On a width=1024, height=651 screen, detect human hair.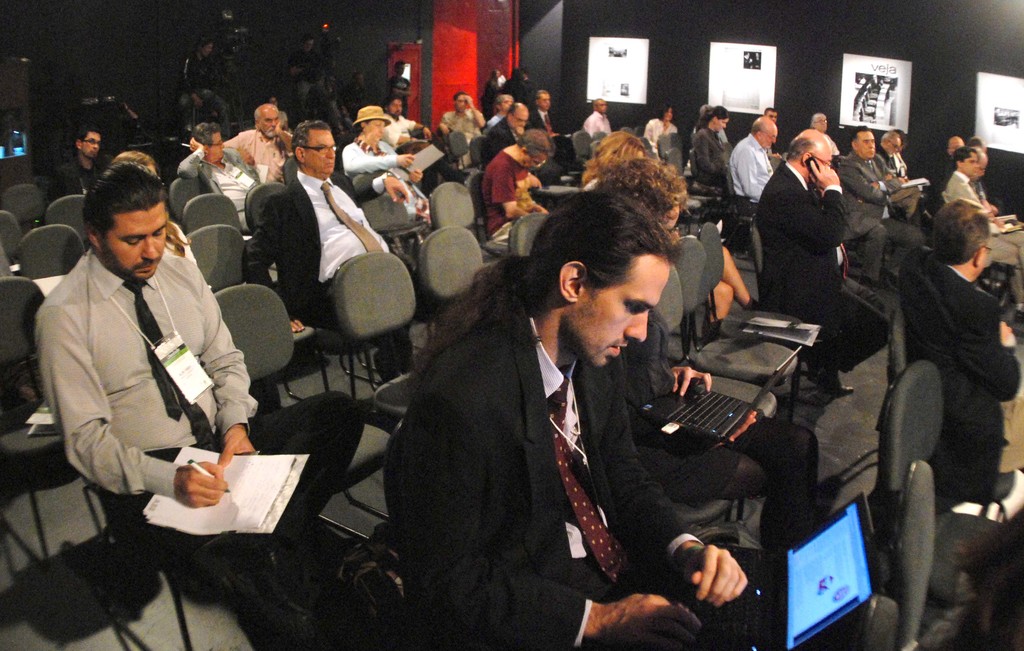
region(74, 124, 100, 143).
